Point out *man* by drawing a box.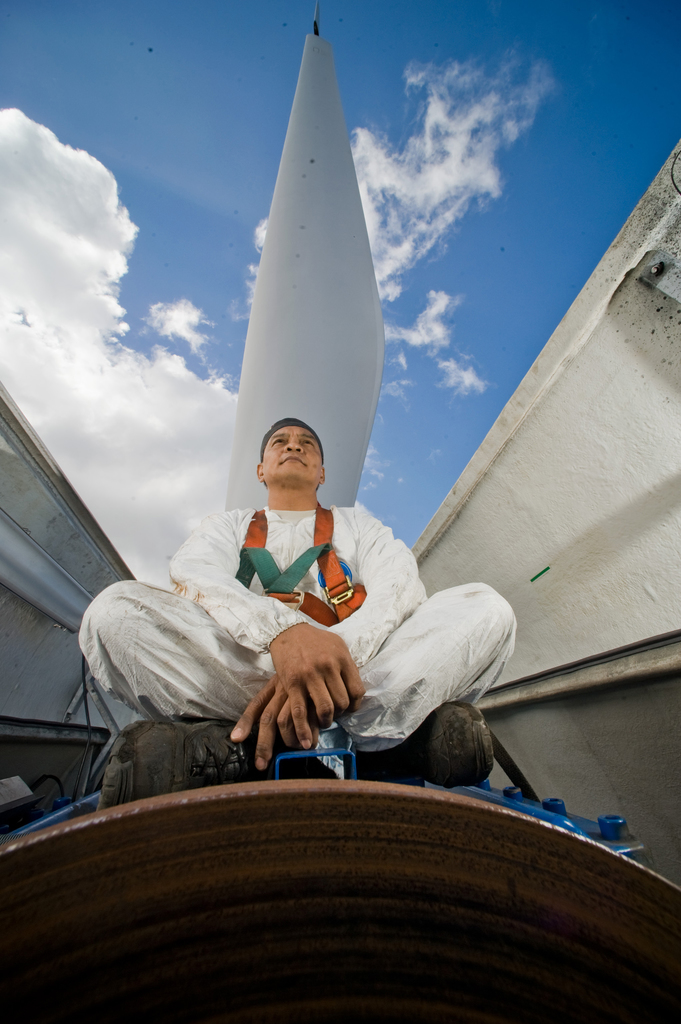
109,433,474,790.
